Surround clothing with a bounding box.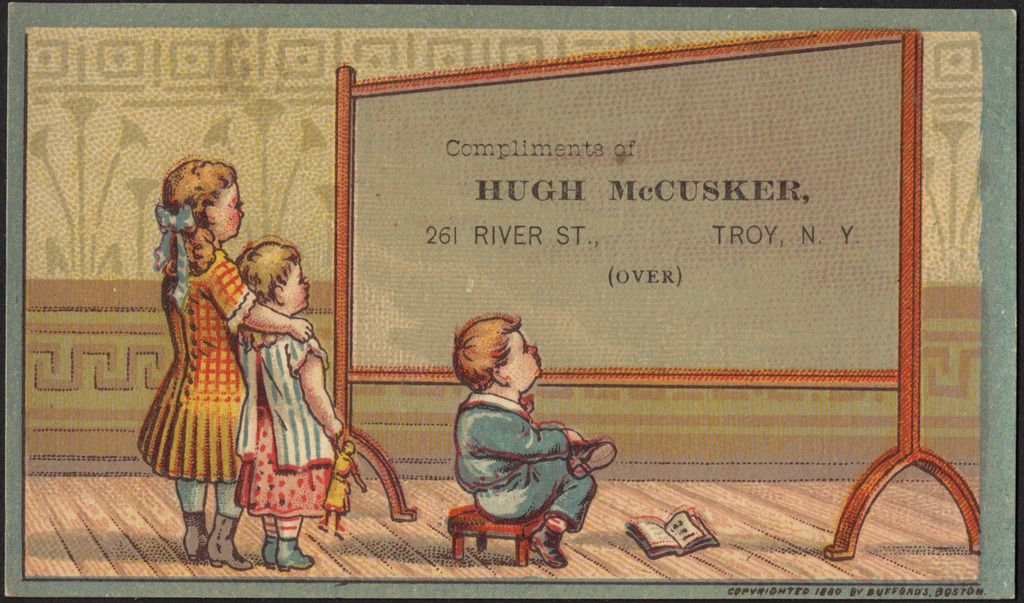
box=[142, 216, 251, 510].
